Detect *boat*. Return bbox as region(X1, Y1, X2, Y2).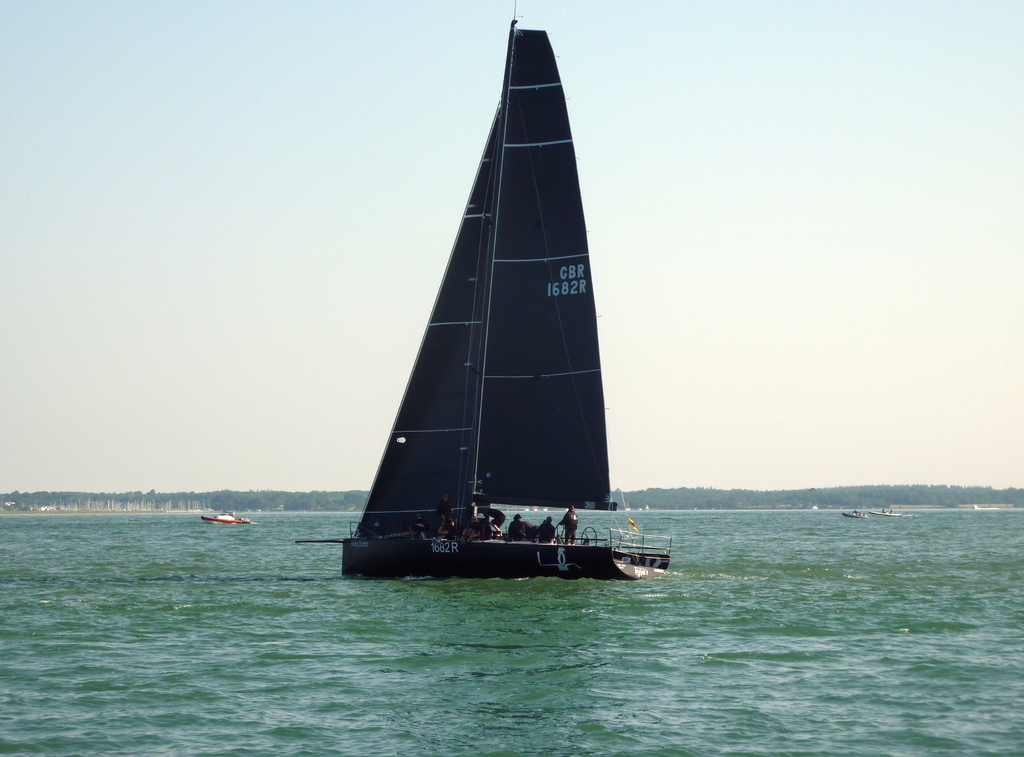
region(335, 0, 676, 580).
